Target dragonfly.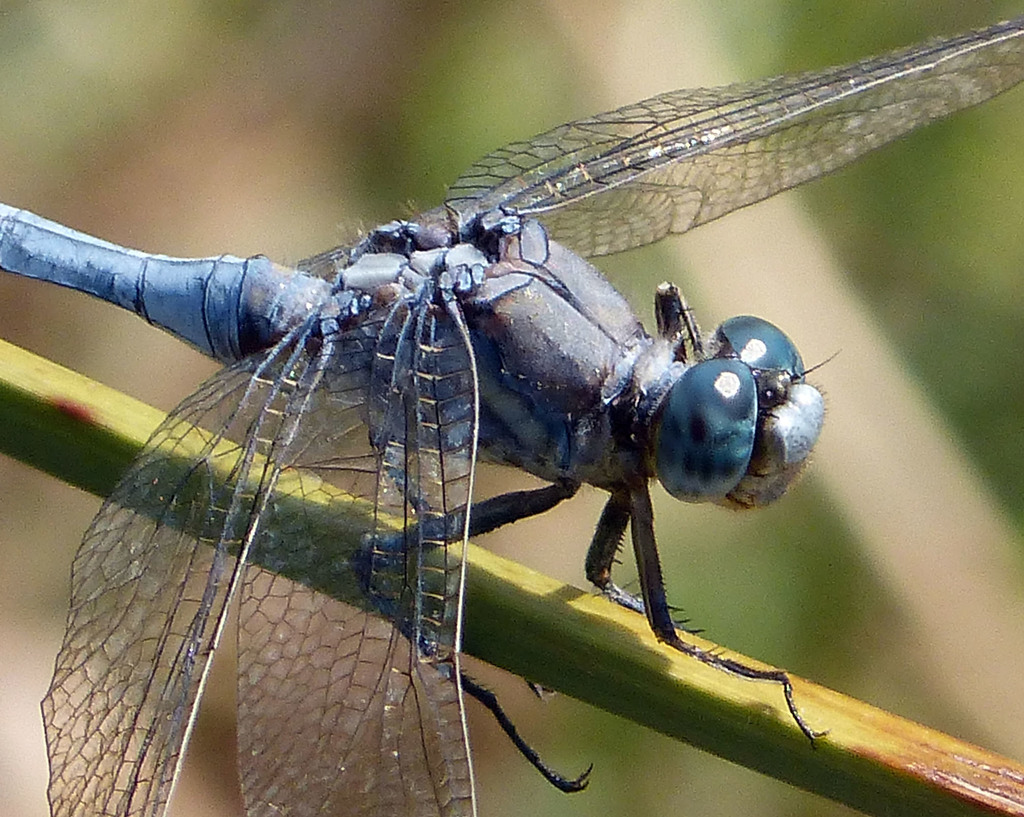
Target region: bbox=[0, 13, 1023, 814].
